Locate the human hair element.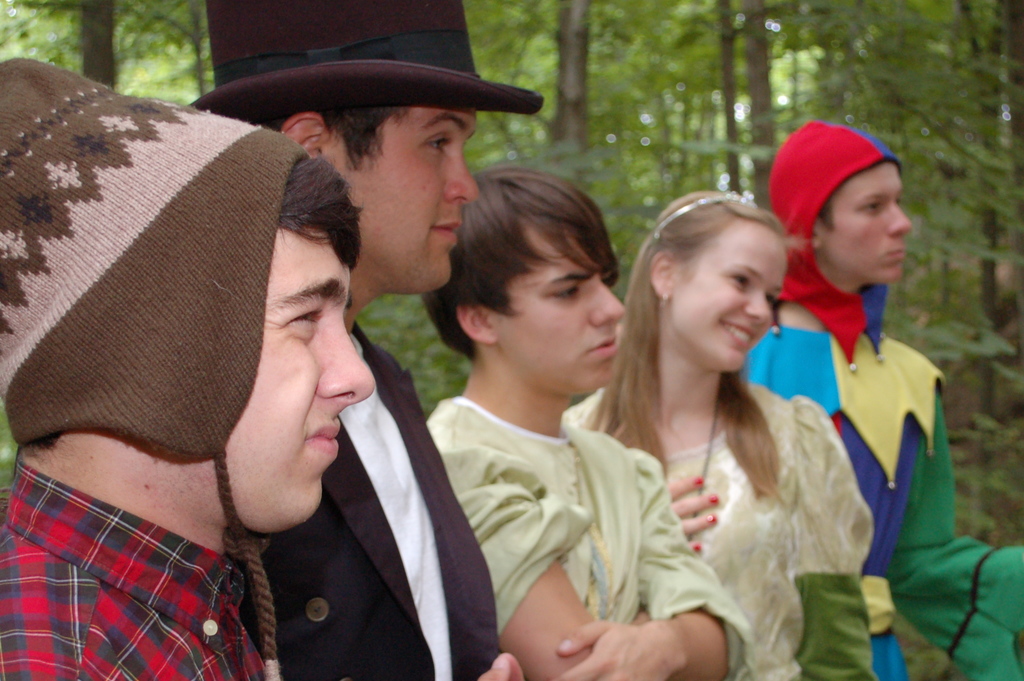
Element bbox: (11, 154, 366, 482).
